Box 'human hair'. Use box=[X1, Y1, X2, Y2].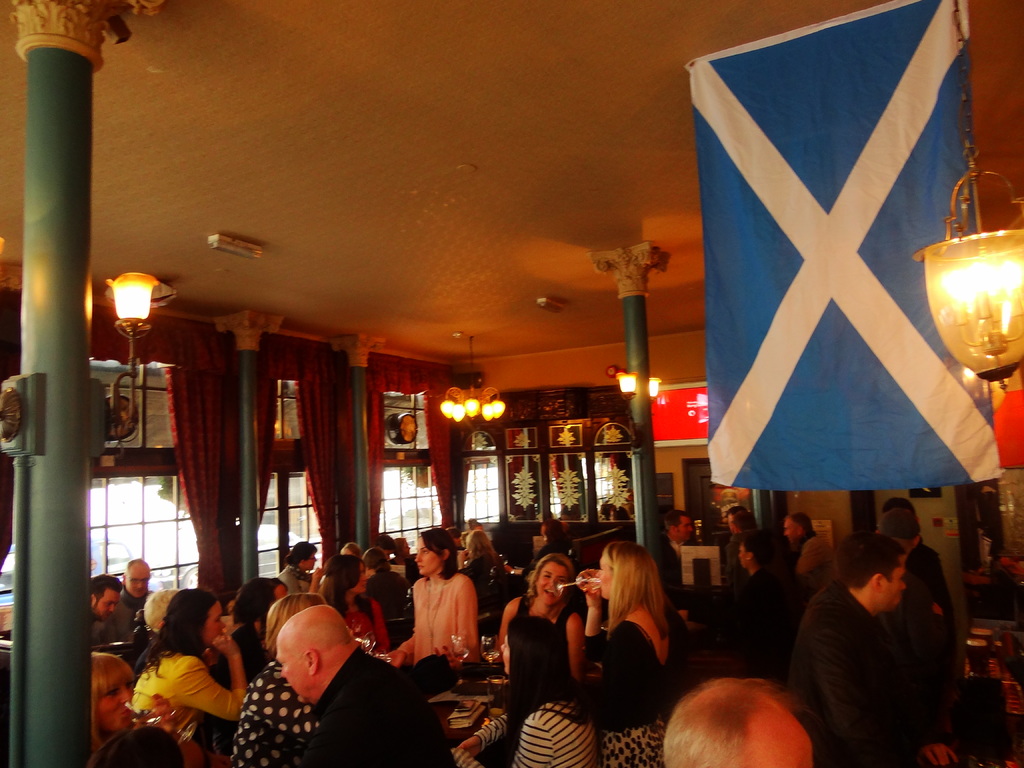
box=[341, 541, 362, 556].
